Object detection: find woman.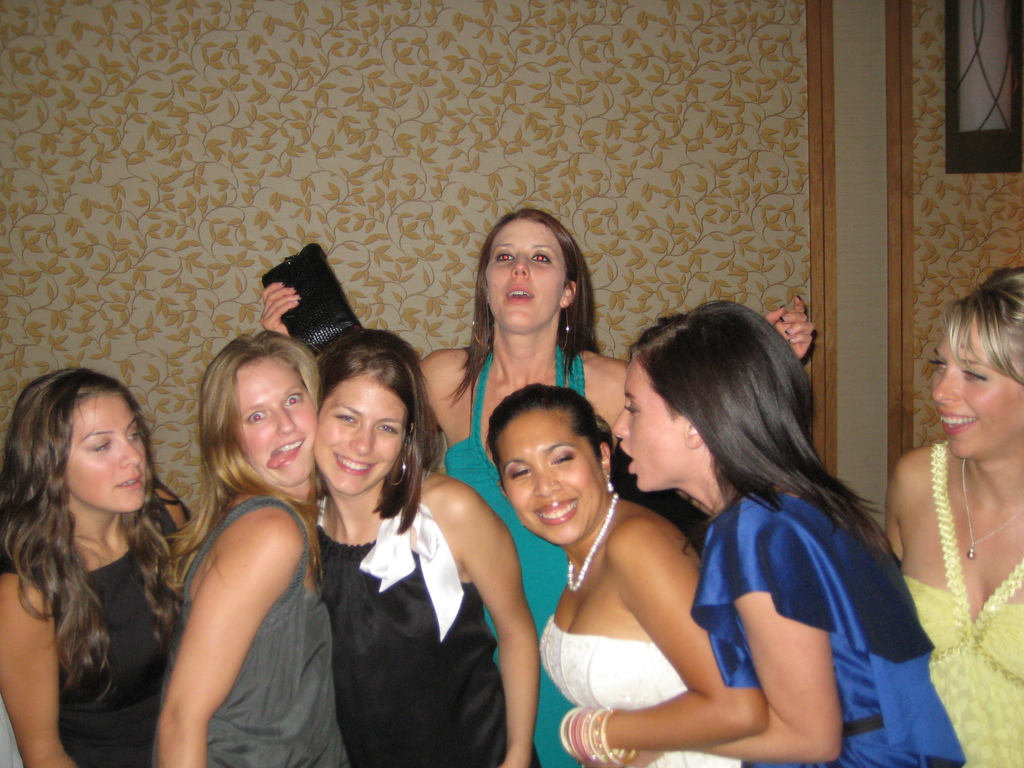
[152,331,353,767].
